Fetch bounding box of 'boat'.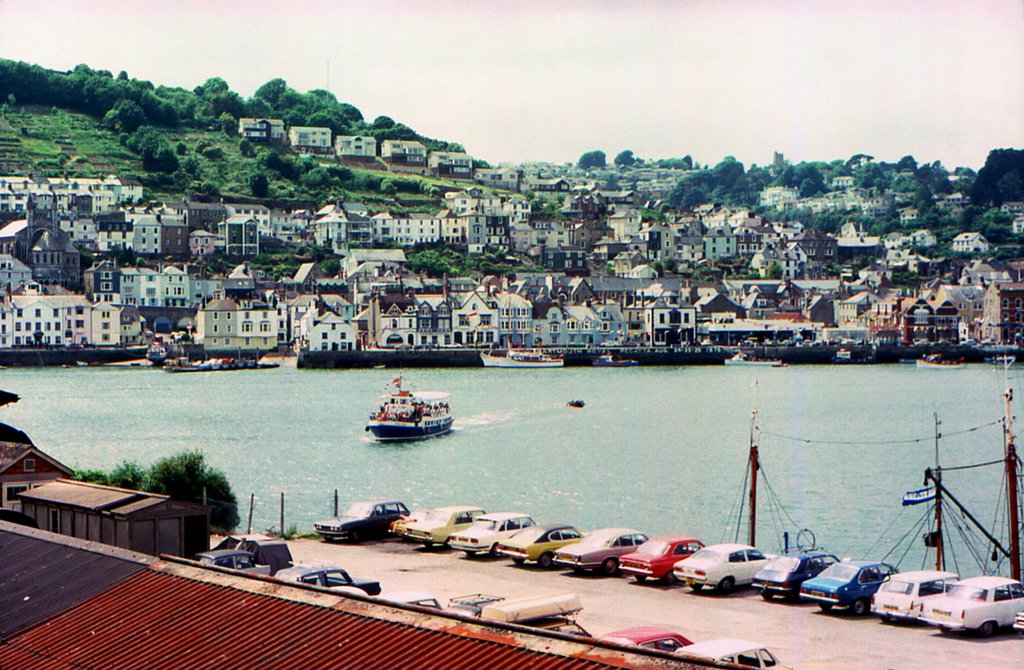
Bbox: 474,322,569,363.
